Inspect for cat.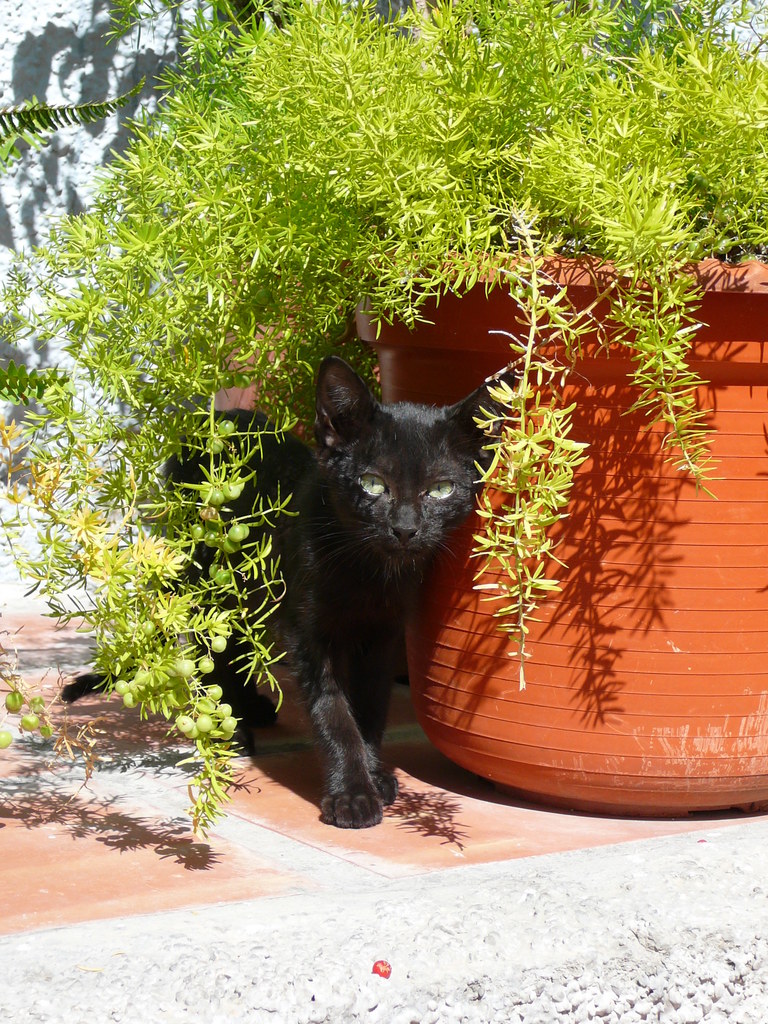
Inspection: box(58, 357, 511, 824).
